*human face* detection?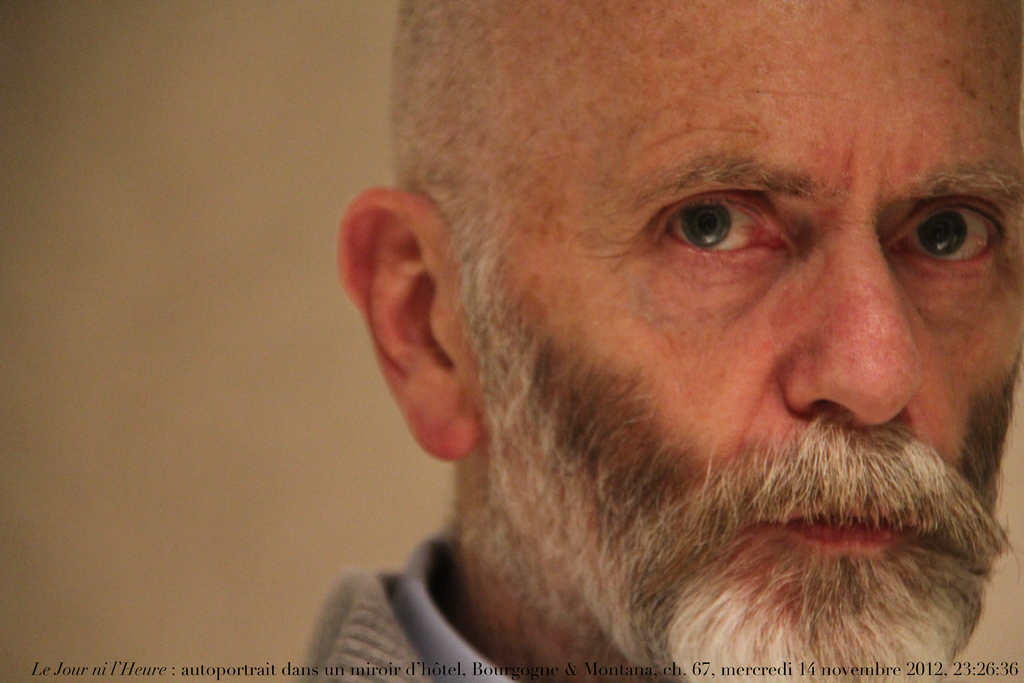
bbox=(448, 1, 1023, 682)
